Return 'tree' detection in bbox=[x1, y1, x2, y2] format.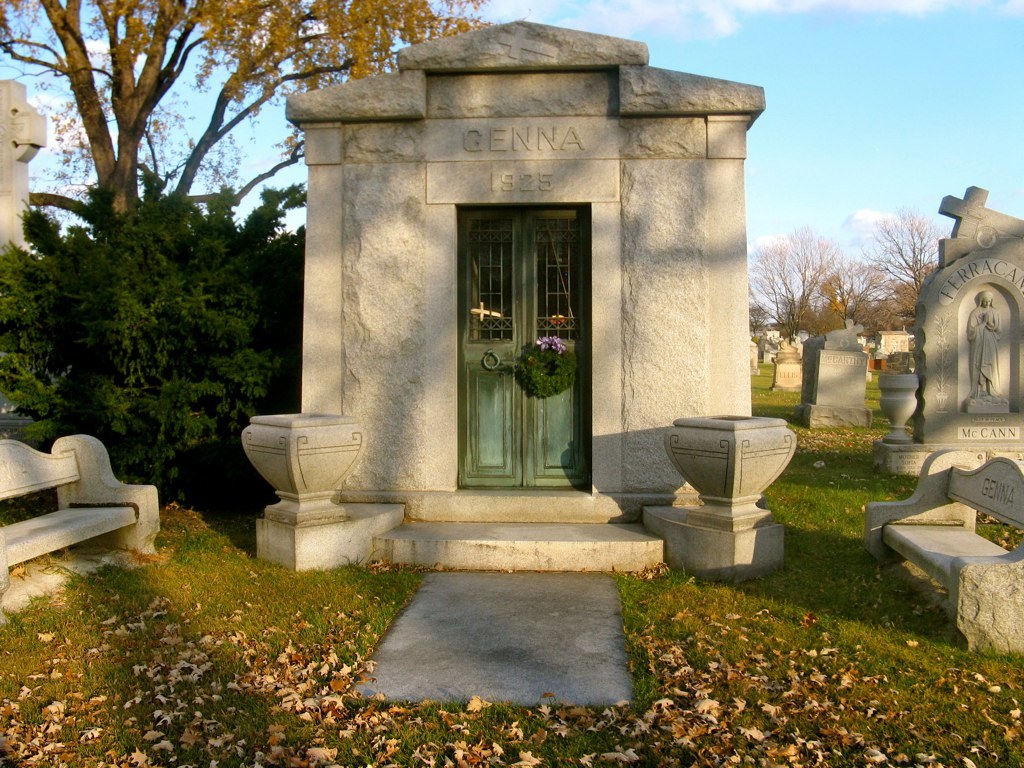
bbox=[870, 215, 936, 303].
